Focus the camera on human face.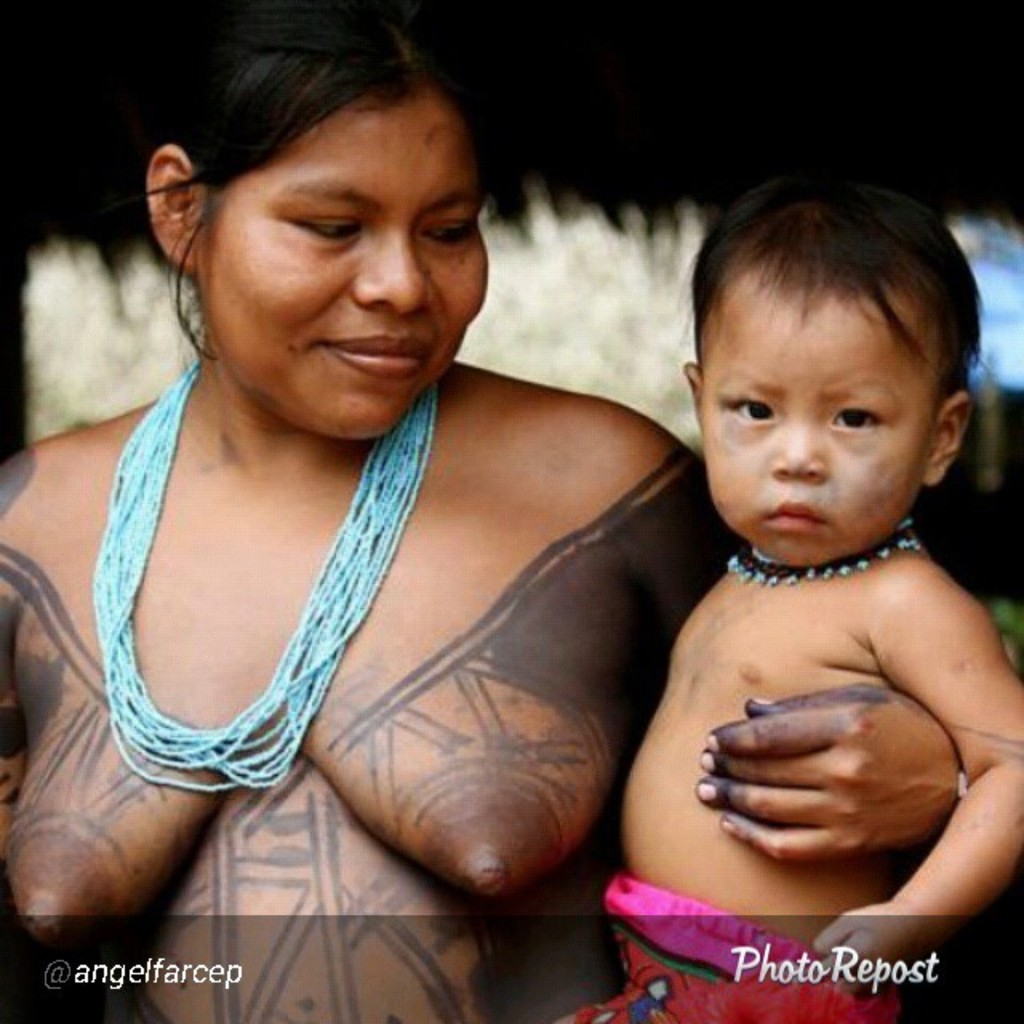
Focus region: (x1=195, y1=86, x2=488, y2=443).
